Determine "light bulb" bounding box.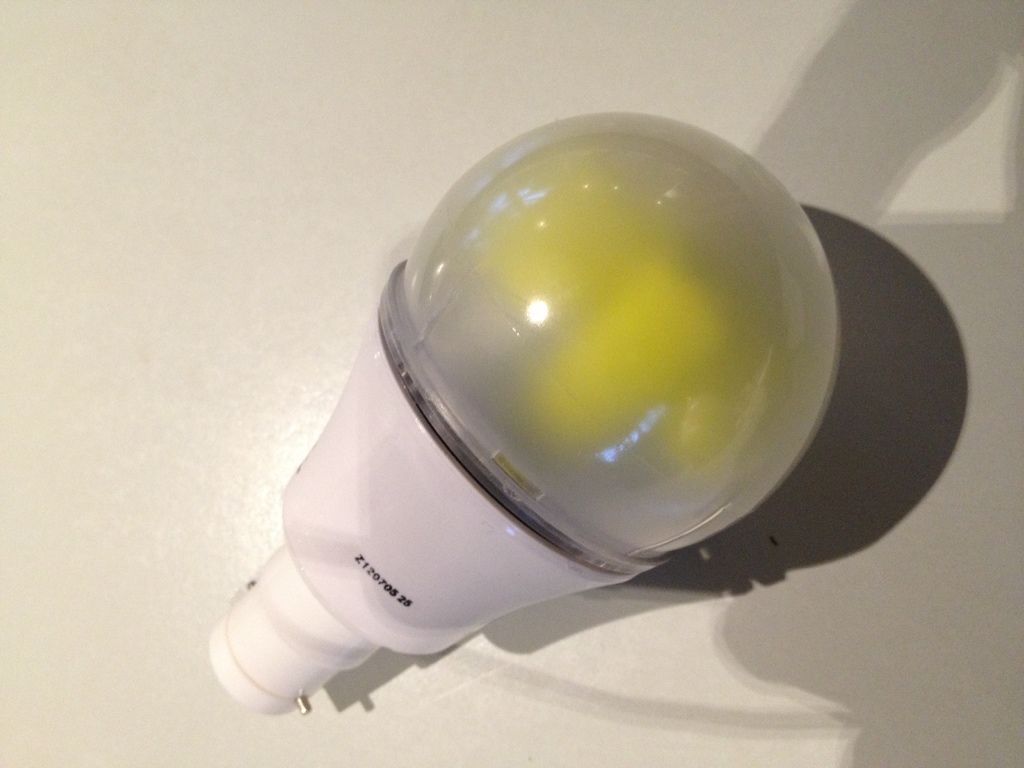
Determined: 203 108 845 715.
